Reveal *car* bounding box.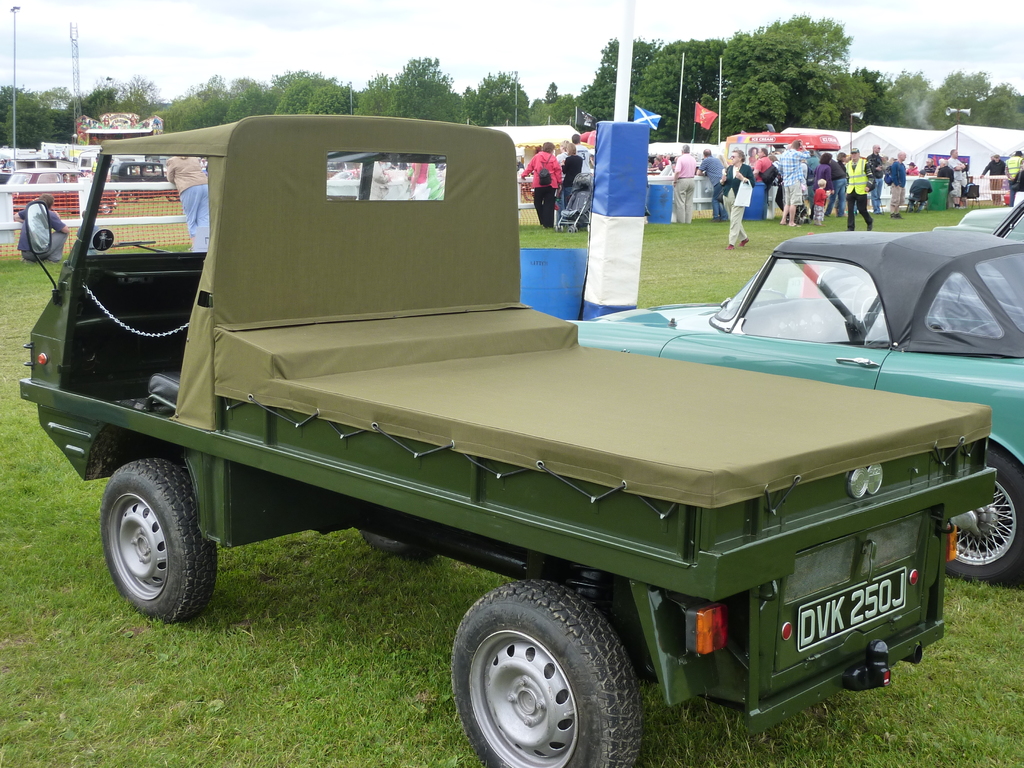
Revealed: BBox(7, 163, 120, 216).
